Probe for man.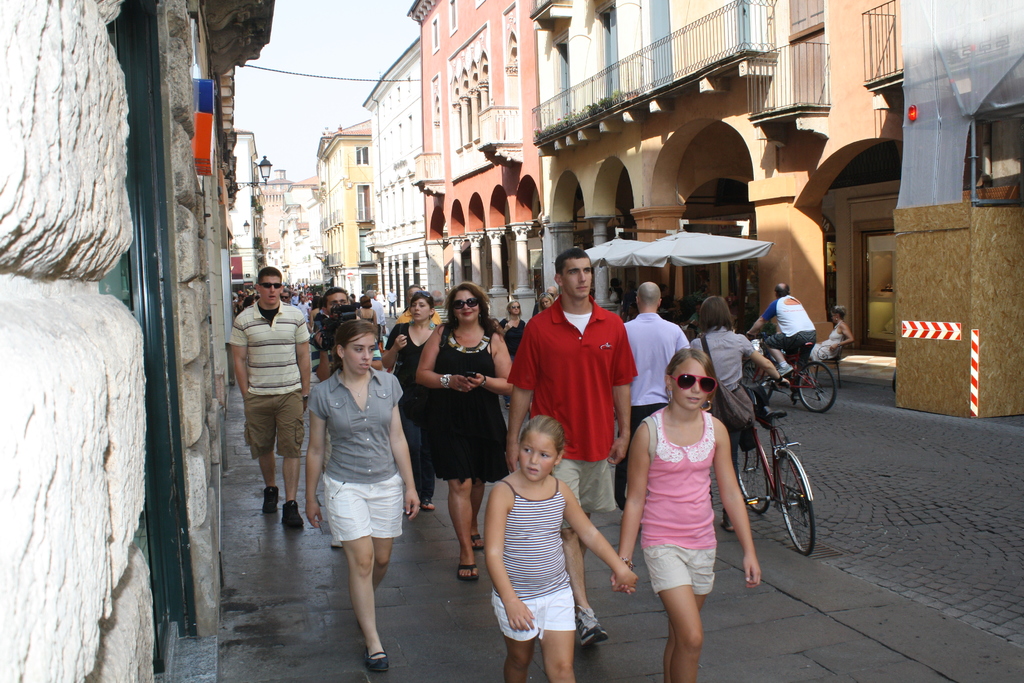
Probe result: 748, 281, 819, 404.
